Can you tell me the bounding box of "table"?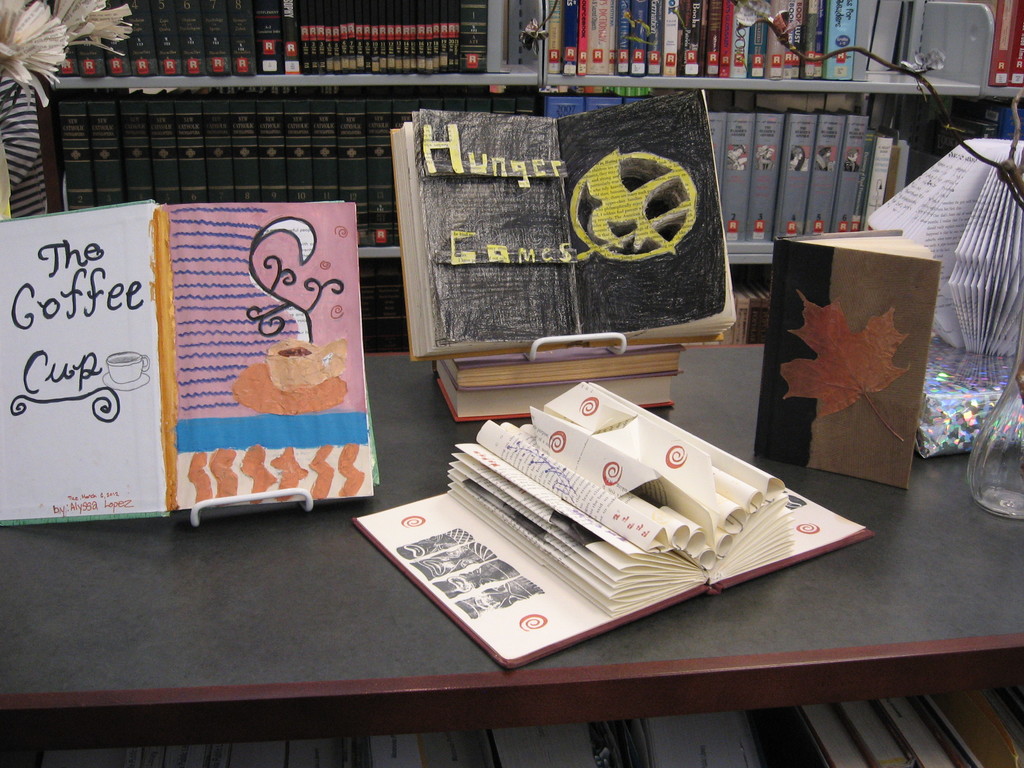
left=0, top=338, right=1023, bottom=767.
